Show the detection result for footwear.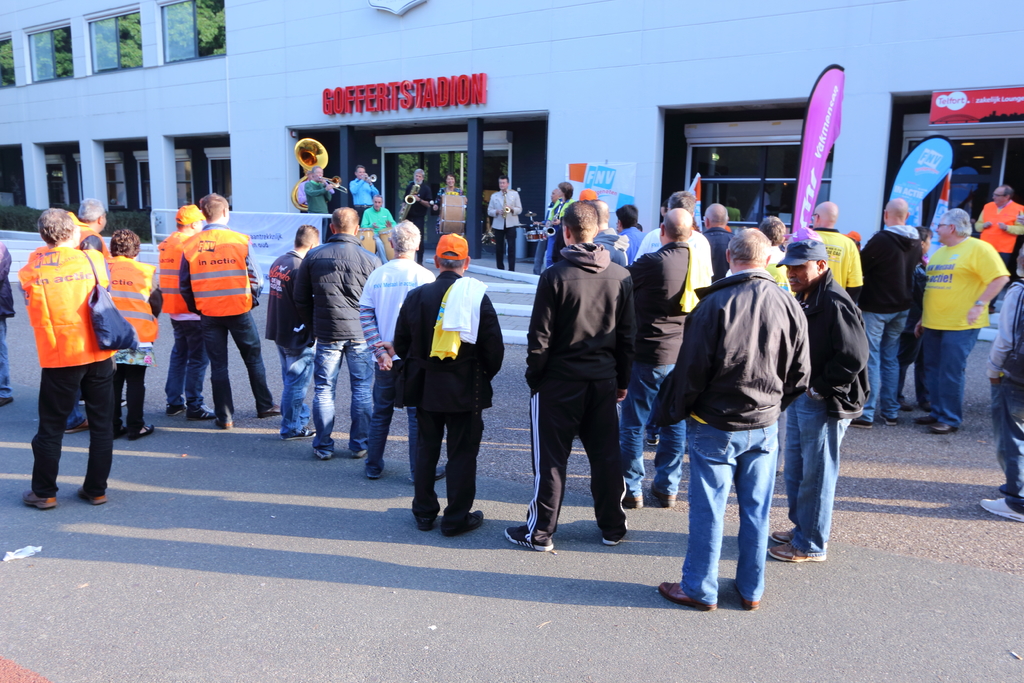
l=349, t=451, r=365, b=457.
